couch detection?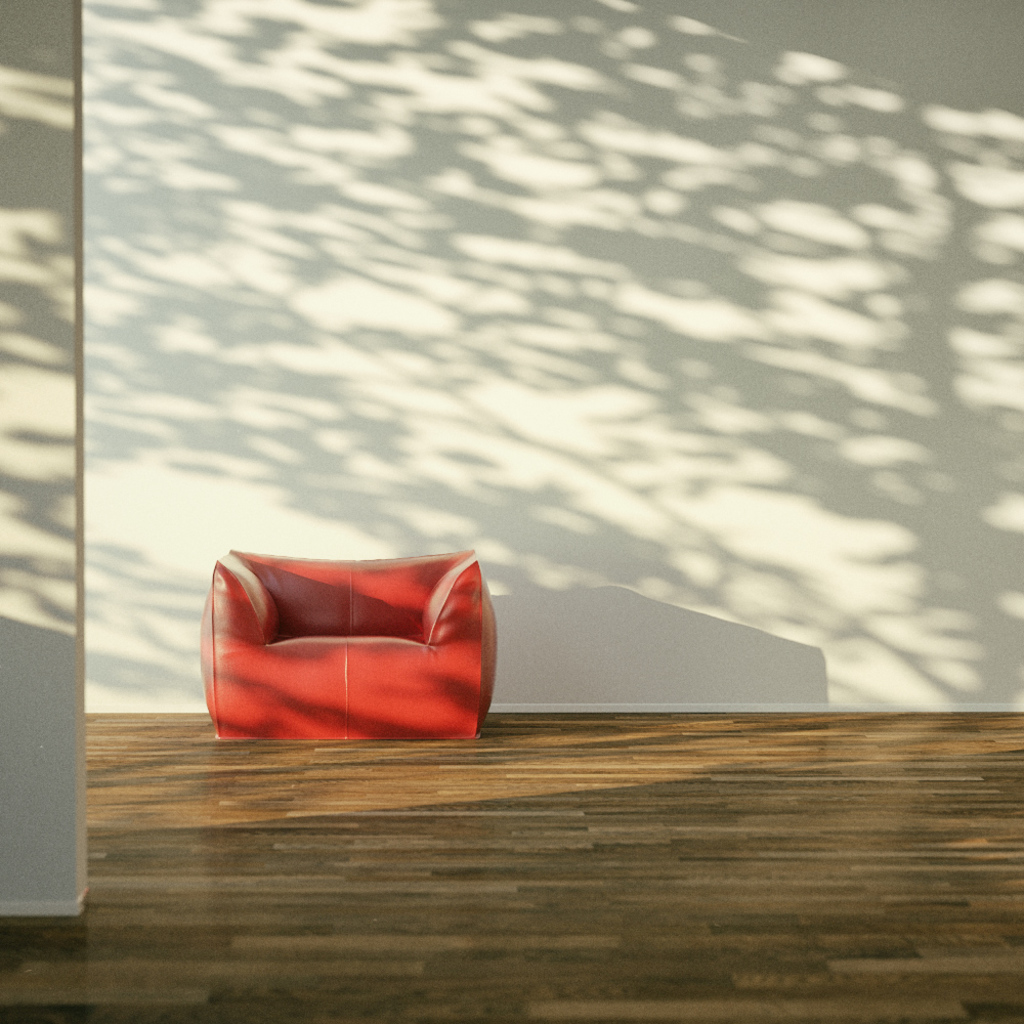
select_region(195, 544, 500, 743)
